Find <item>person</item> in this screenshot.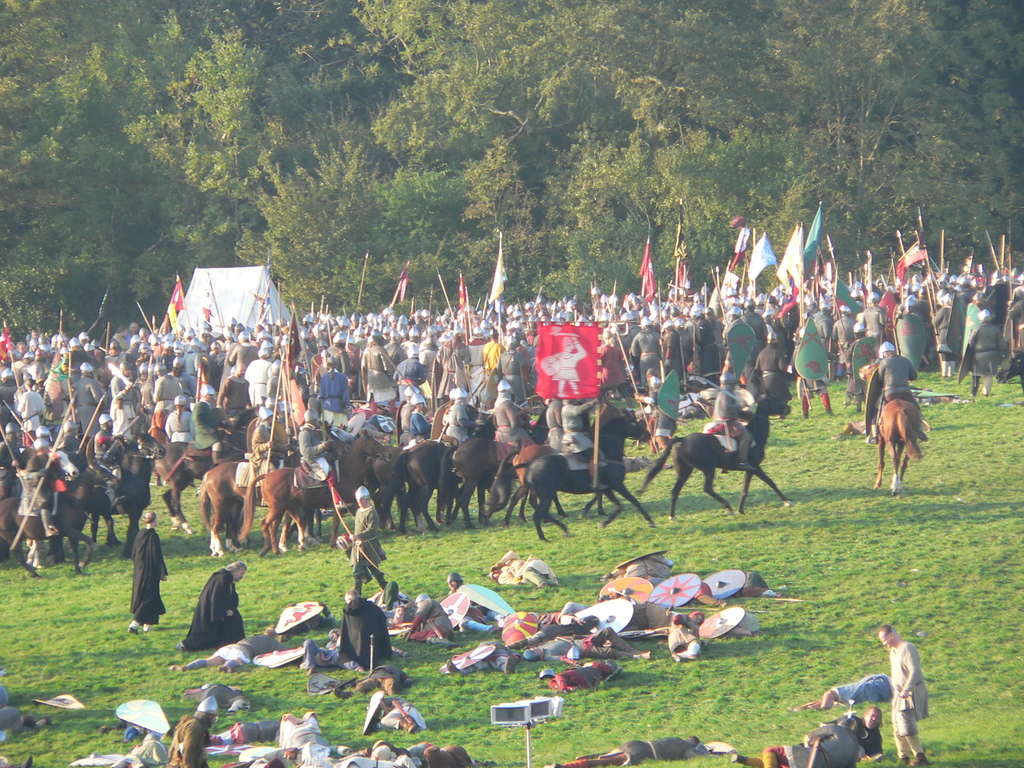
The bounding box for <item>person</item> is select_region(864, 339, 929, 445).
